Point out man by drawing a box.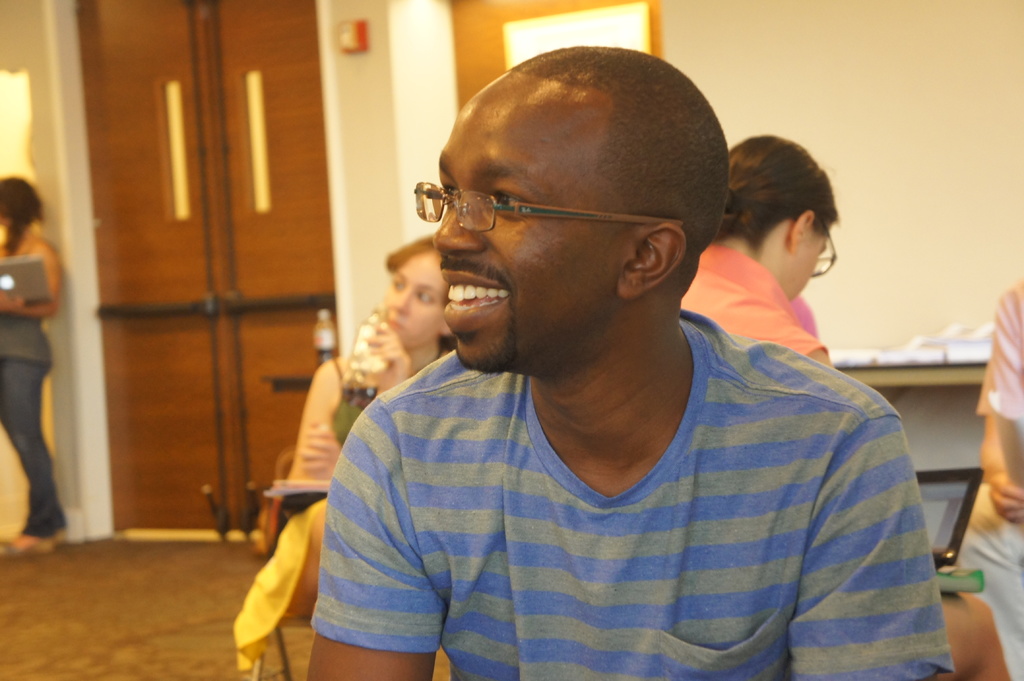
[left=256, top=56, right=952, bottom=673].
